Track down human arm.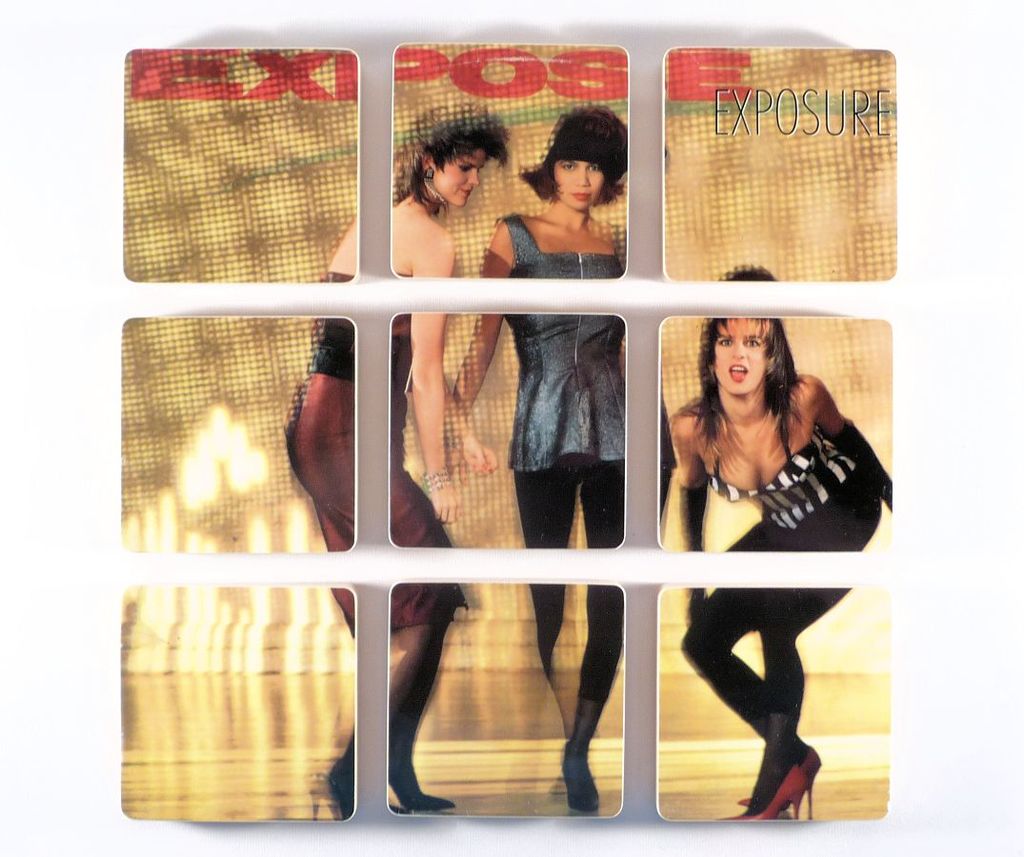
Tracked to <box>412,227,457,527</box>.
